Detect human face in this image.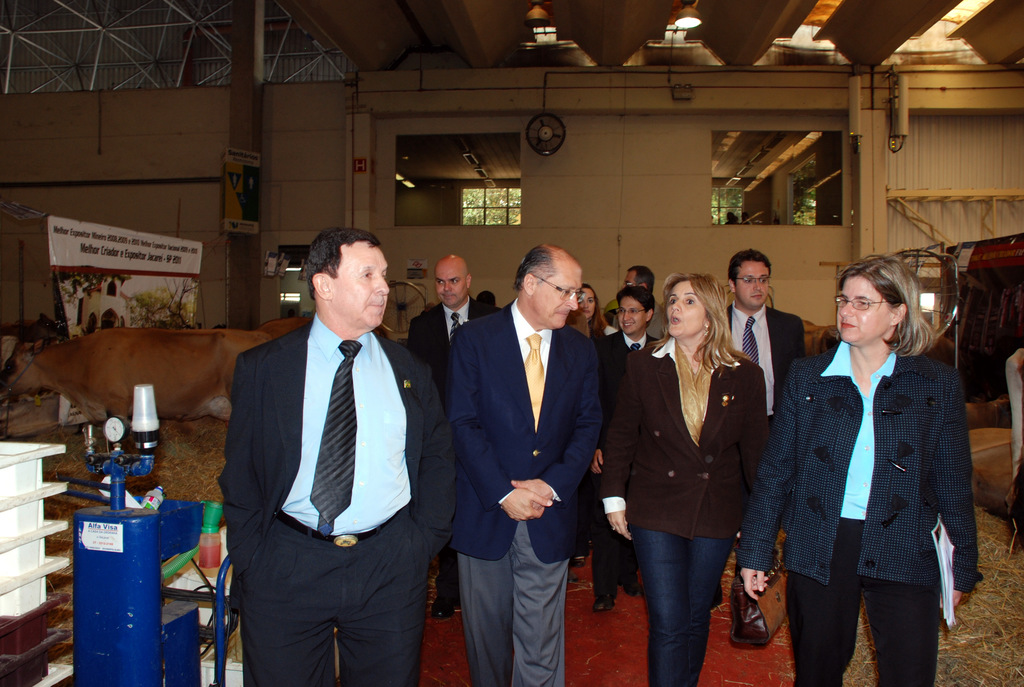
Detection: bbox=(835, 278, 892, 345).
